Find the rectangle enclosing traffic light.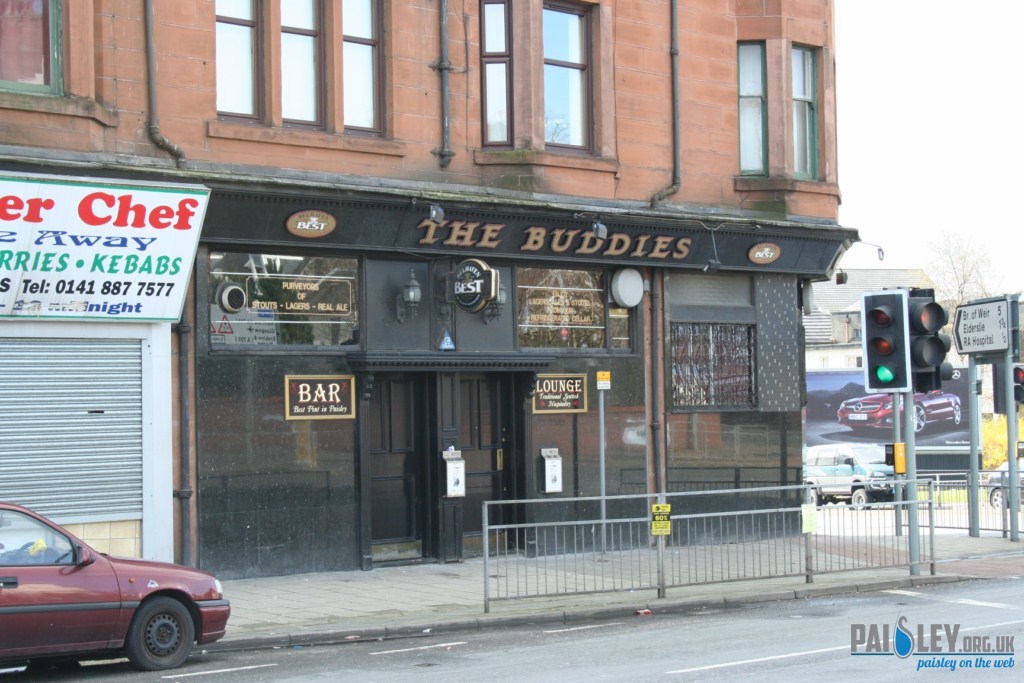
box=[863, 287, 908, 396].
